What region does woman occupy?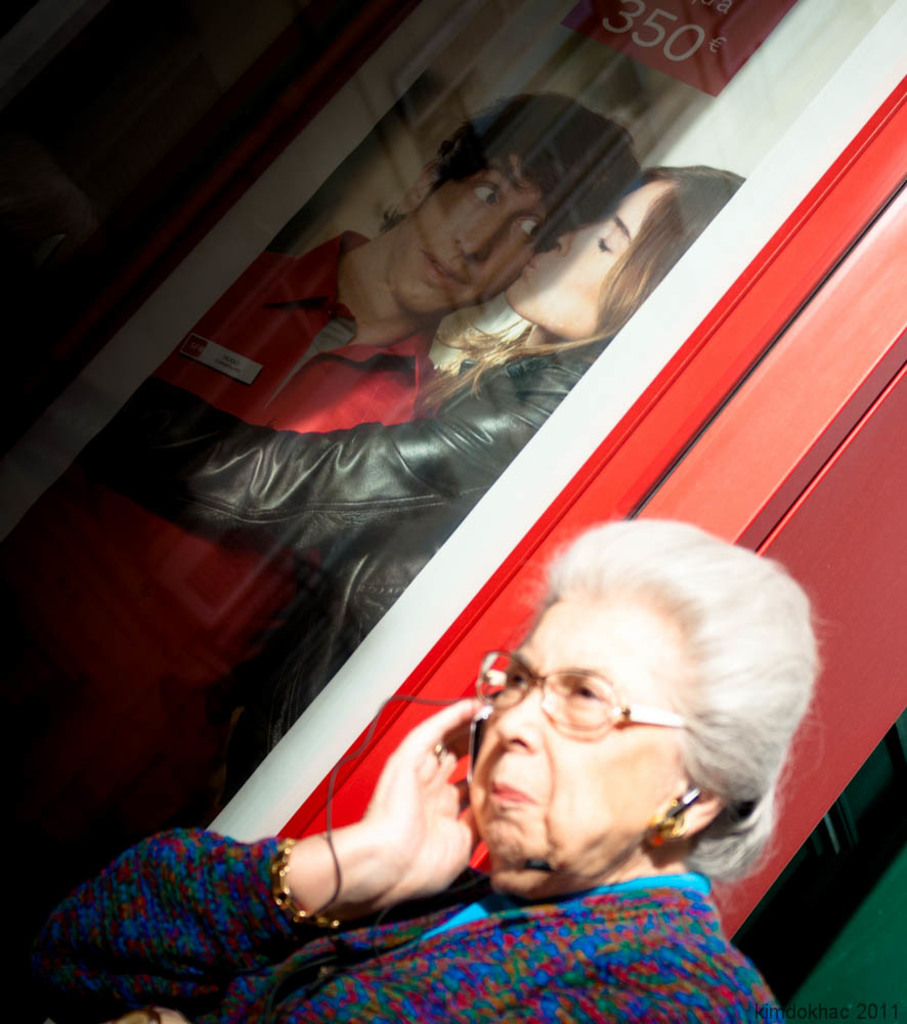
0,524,862,1023.
